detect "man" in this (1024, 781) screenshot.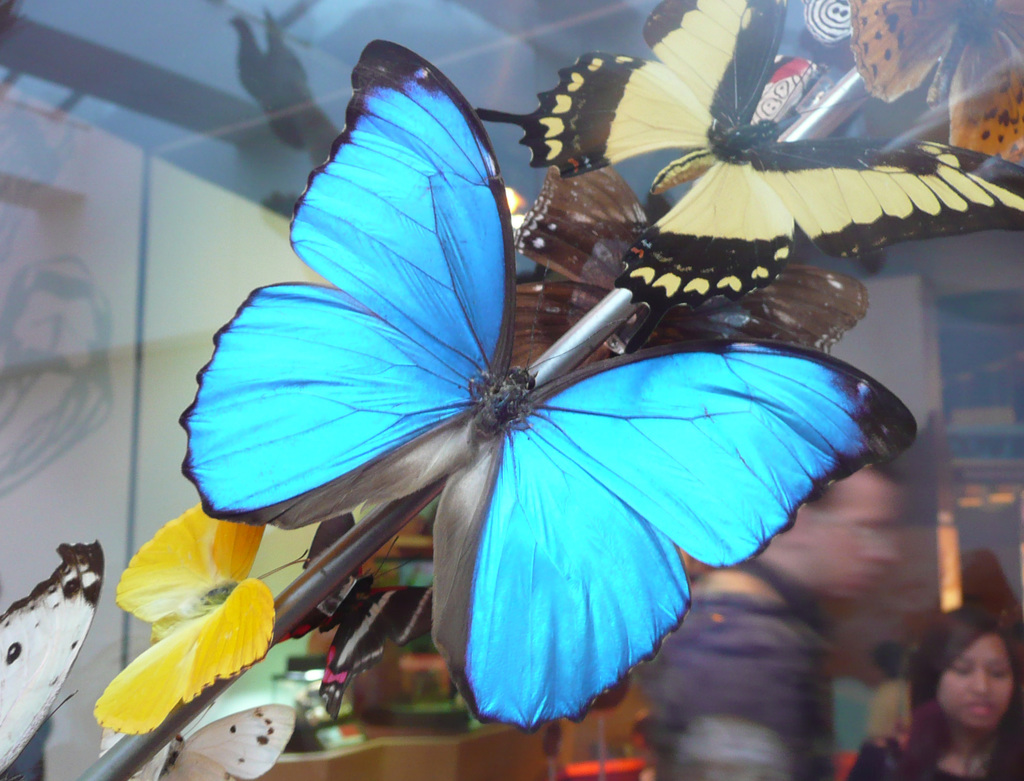
Detection: region(650, 439, 909, 780).
